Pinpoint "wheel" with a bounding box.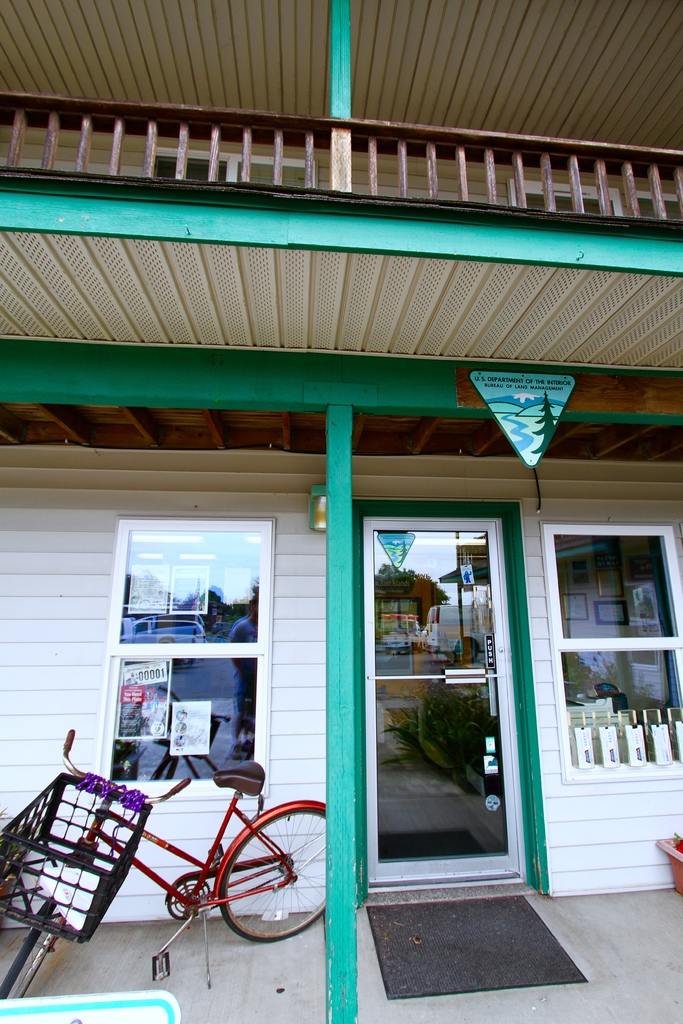
box(0, 888, 65, 1002).
